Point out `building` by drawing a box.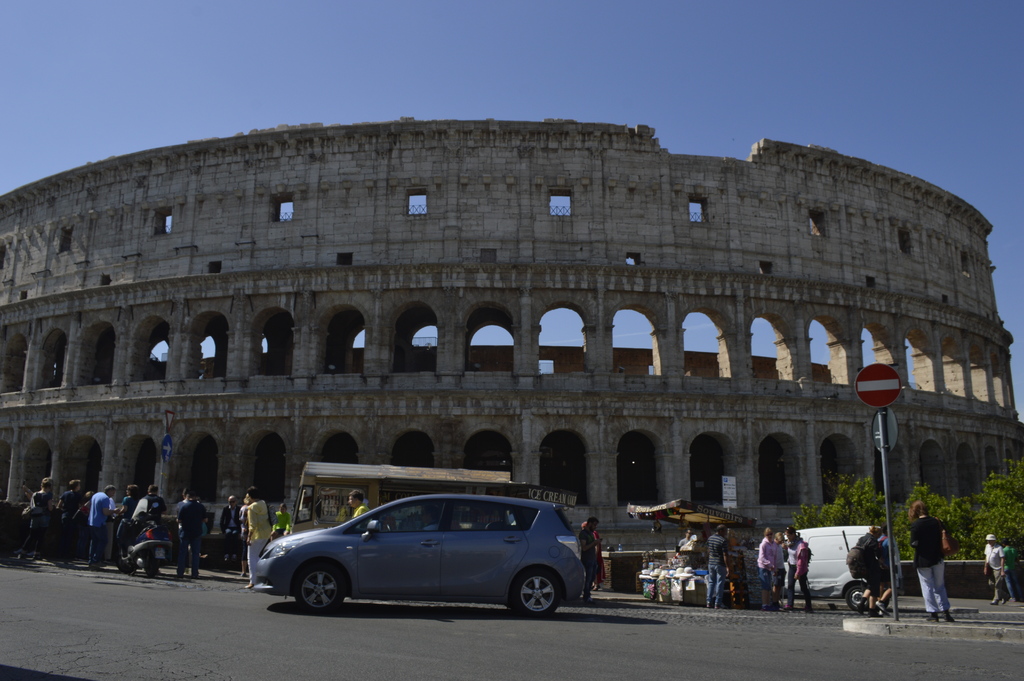
0, 112, 1023, 570.
